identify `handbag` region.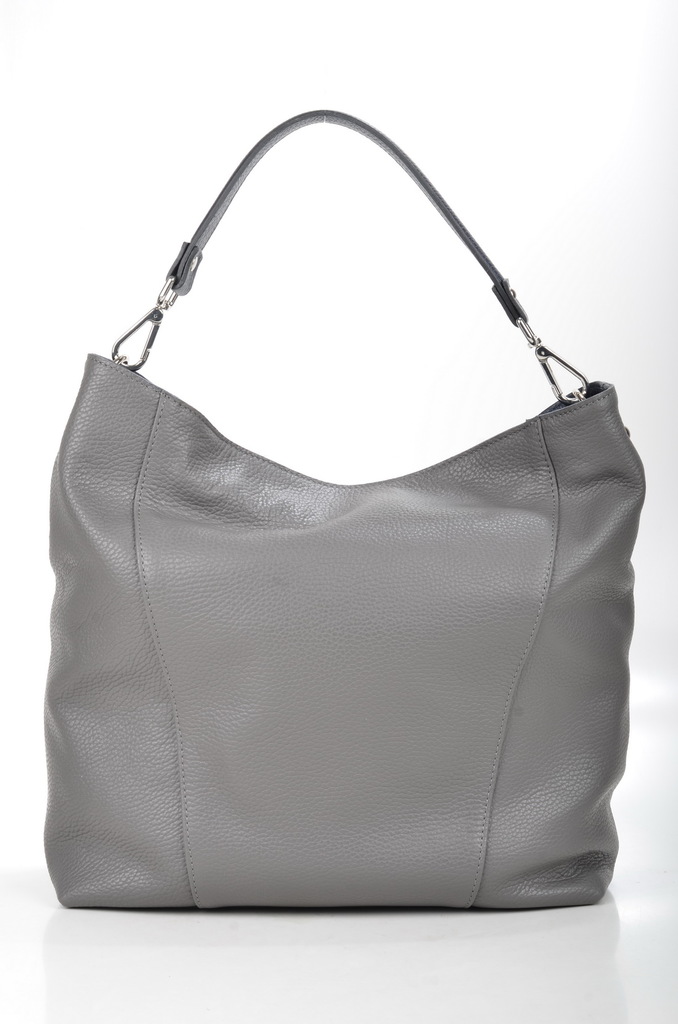
Region: [40, 108, 649, 908].
